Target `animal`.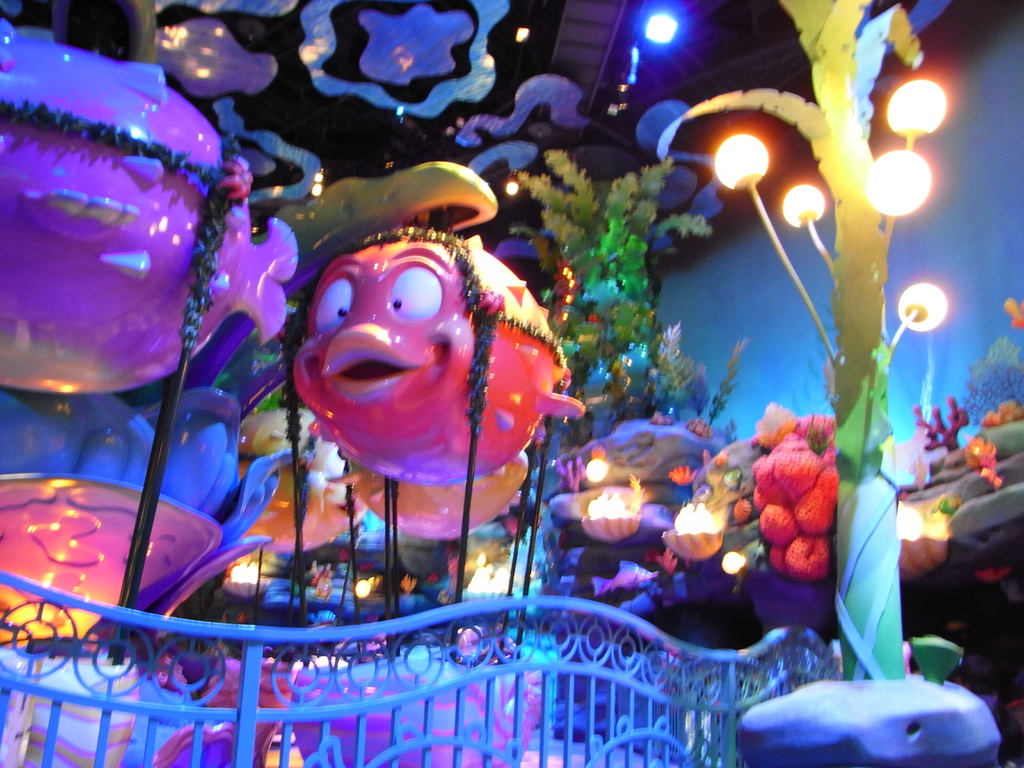
Target region: region(0, 29, 300, 393).
